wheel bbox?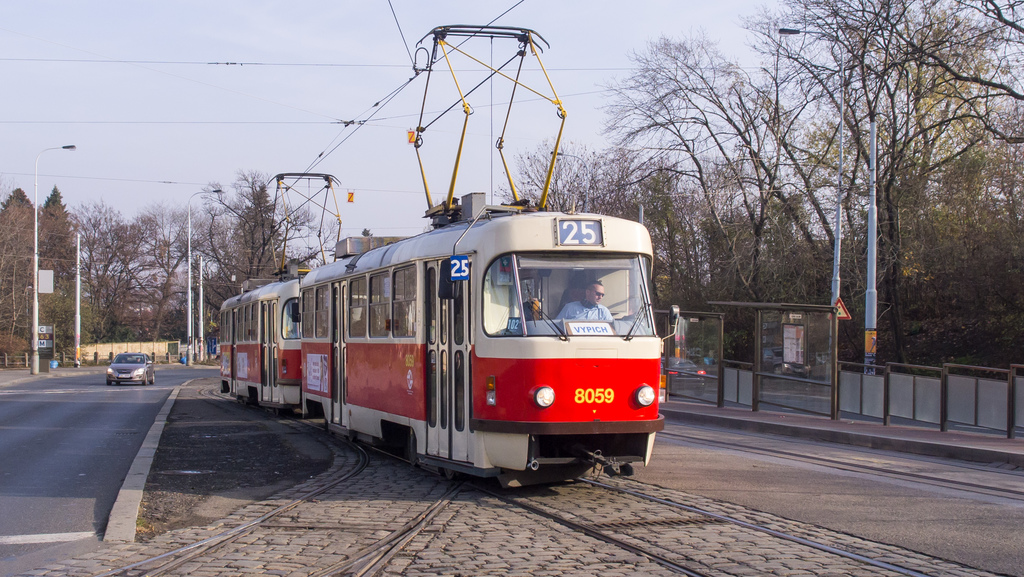
<region>111, 377, 120, 384</region>
